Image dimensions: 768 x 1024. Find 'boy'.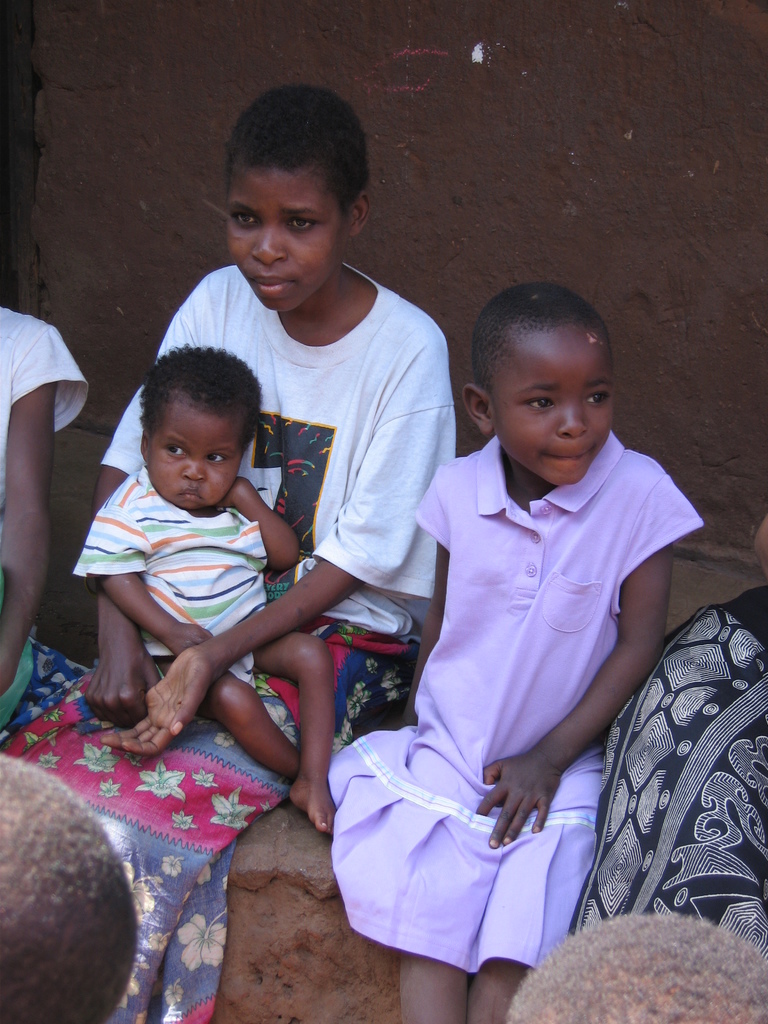
rect(70, 341, 337, 833).
